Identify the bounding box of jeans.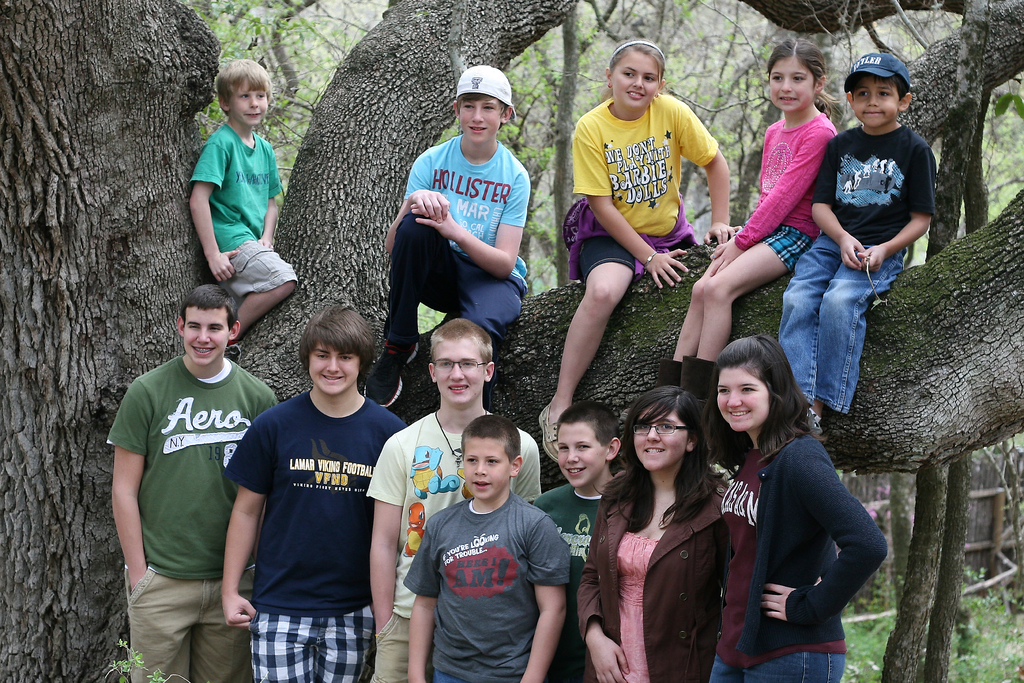
(left=710, top=648, right=847, bottom=682).
